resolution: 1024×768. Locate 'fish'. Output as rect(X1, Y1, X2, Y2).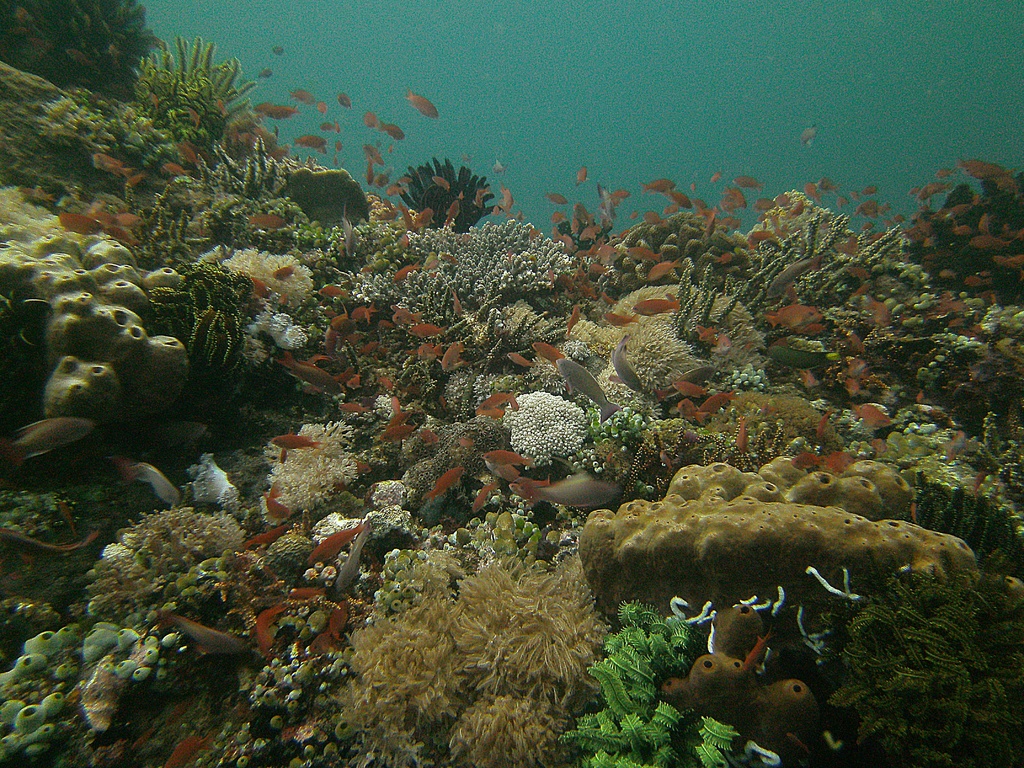
rect(563, 301, 586, 337).
